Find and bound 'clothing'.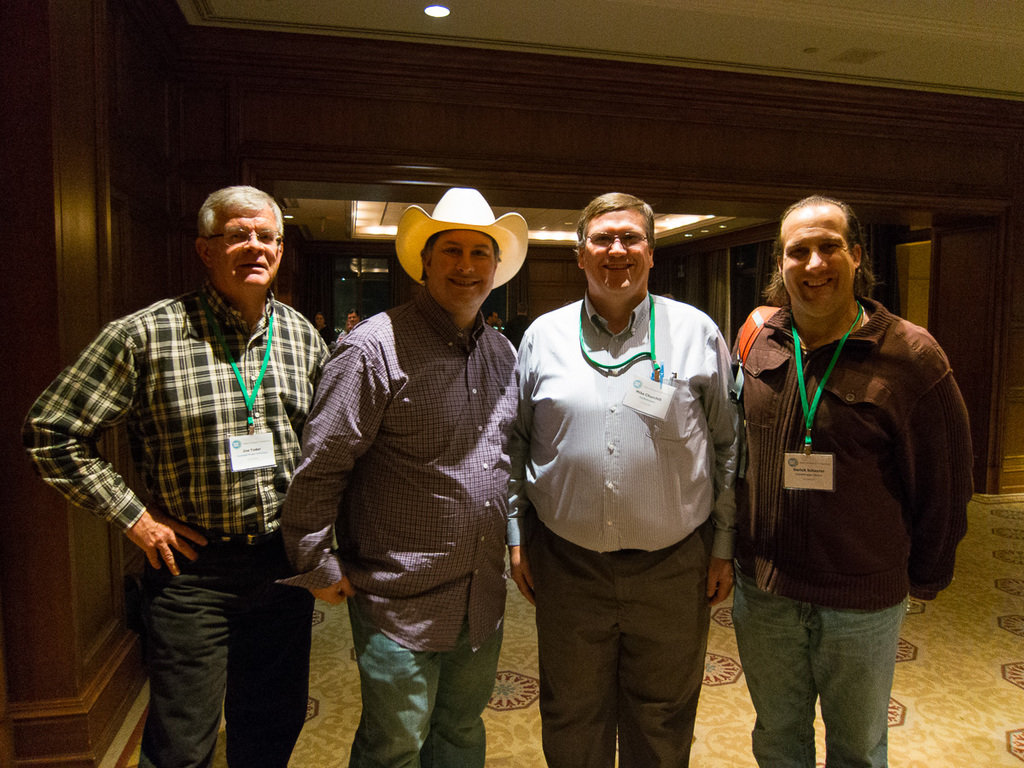
Bound: locate(10, 274, 334, 767).
